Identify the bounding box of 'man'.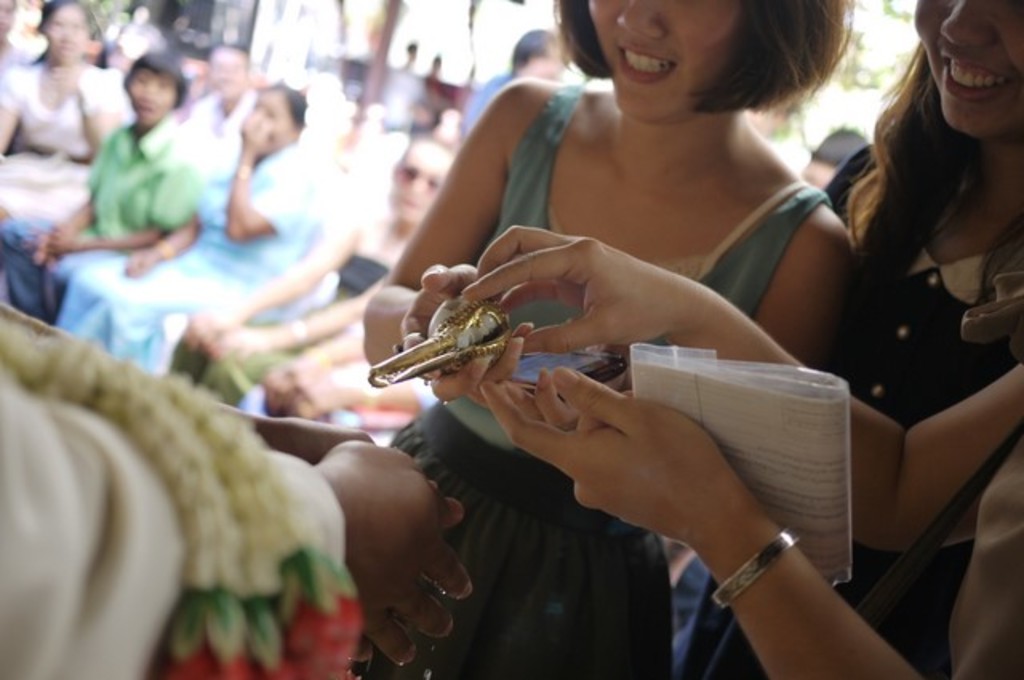
bbox=[170, 43, 258, 178].
